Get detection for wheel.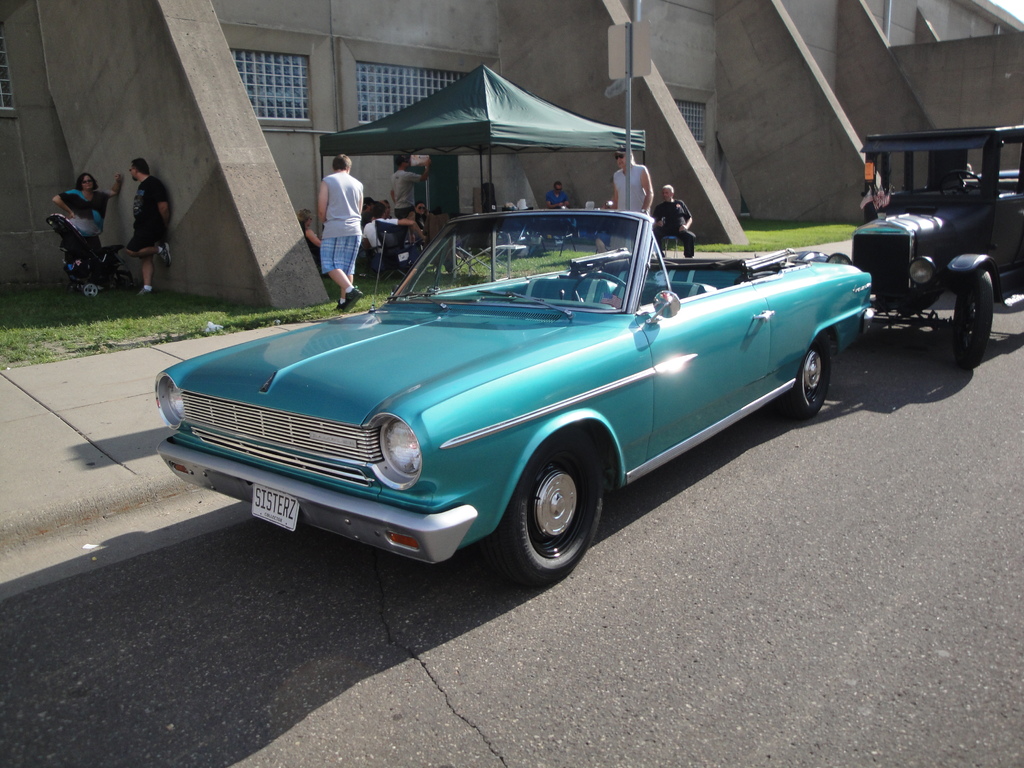
Detection: crop(824, 252, 852, 263).
